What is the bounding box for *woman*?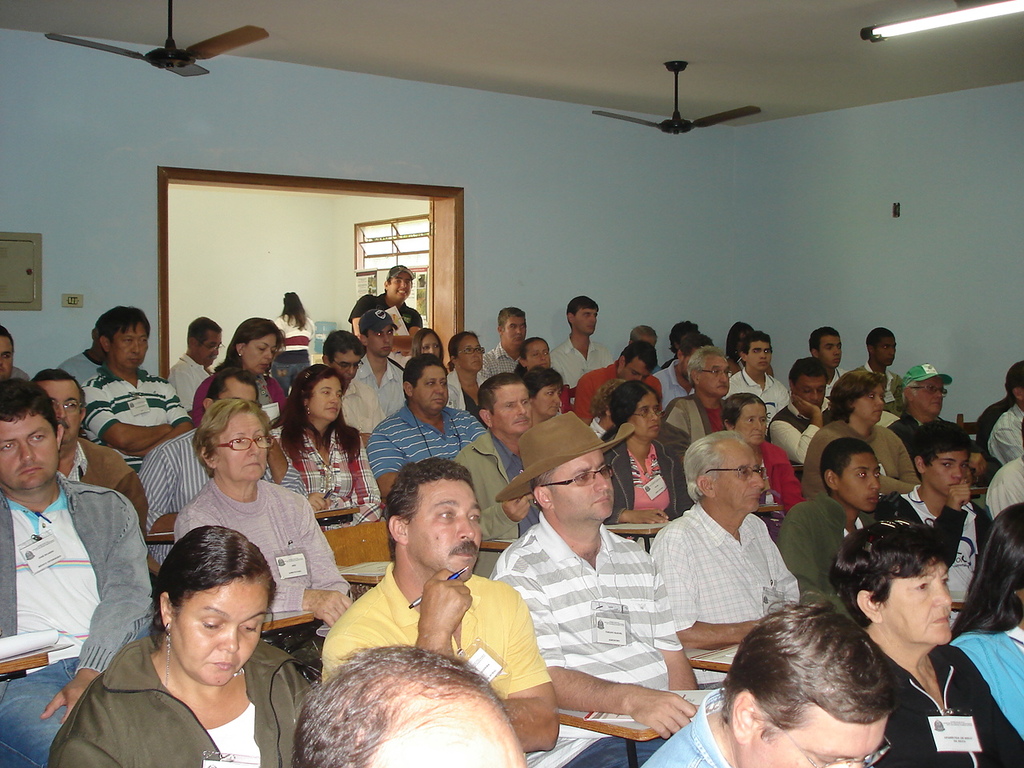
locate(172, 397, 357, 683).
